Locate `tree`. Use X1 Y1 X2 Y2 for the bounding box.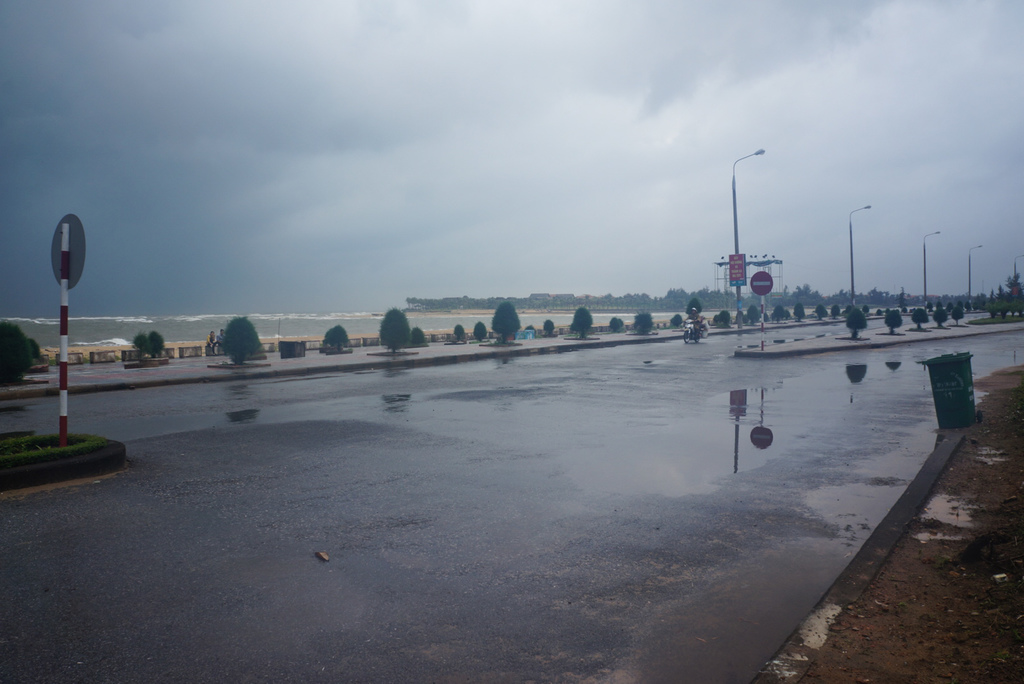
492 300 522 344.
